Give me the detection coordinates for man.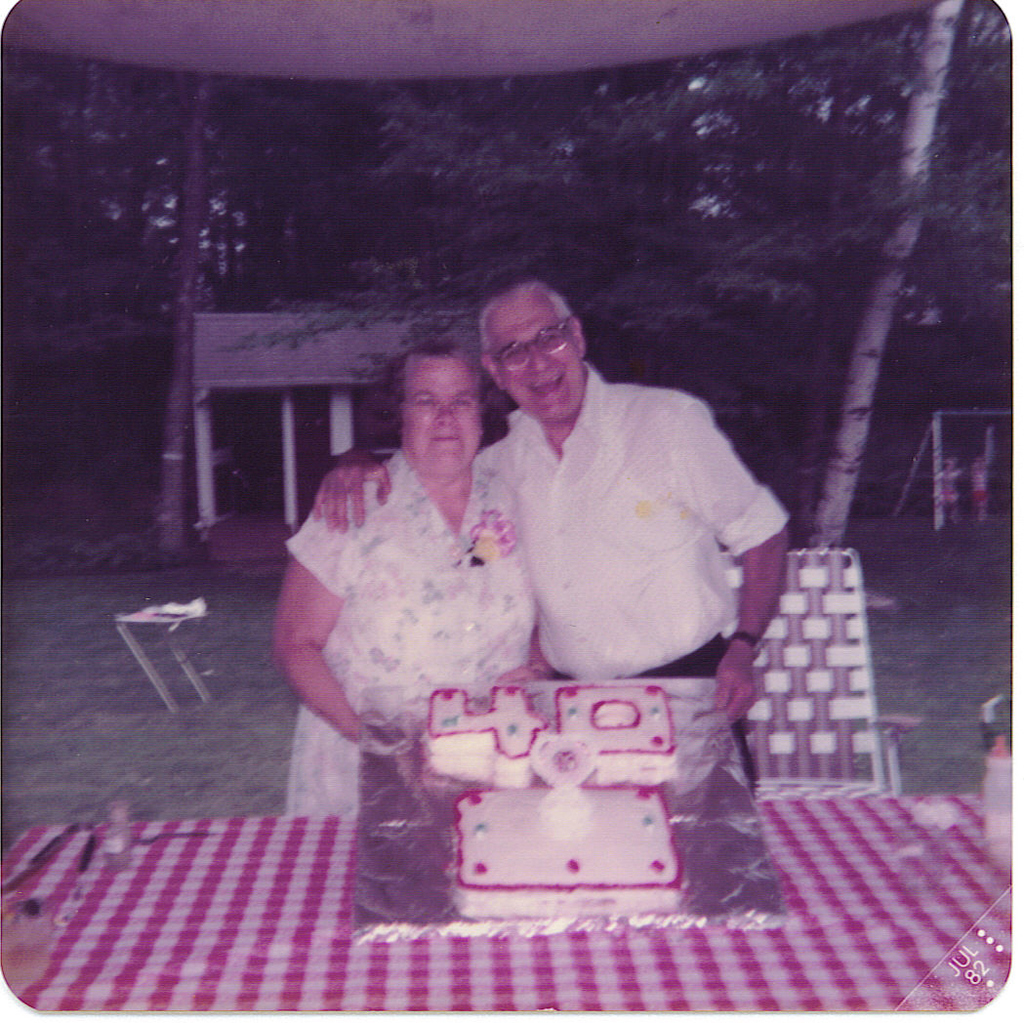
box(414, 283, 787, 756).
